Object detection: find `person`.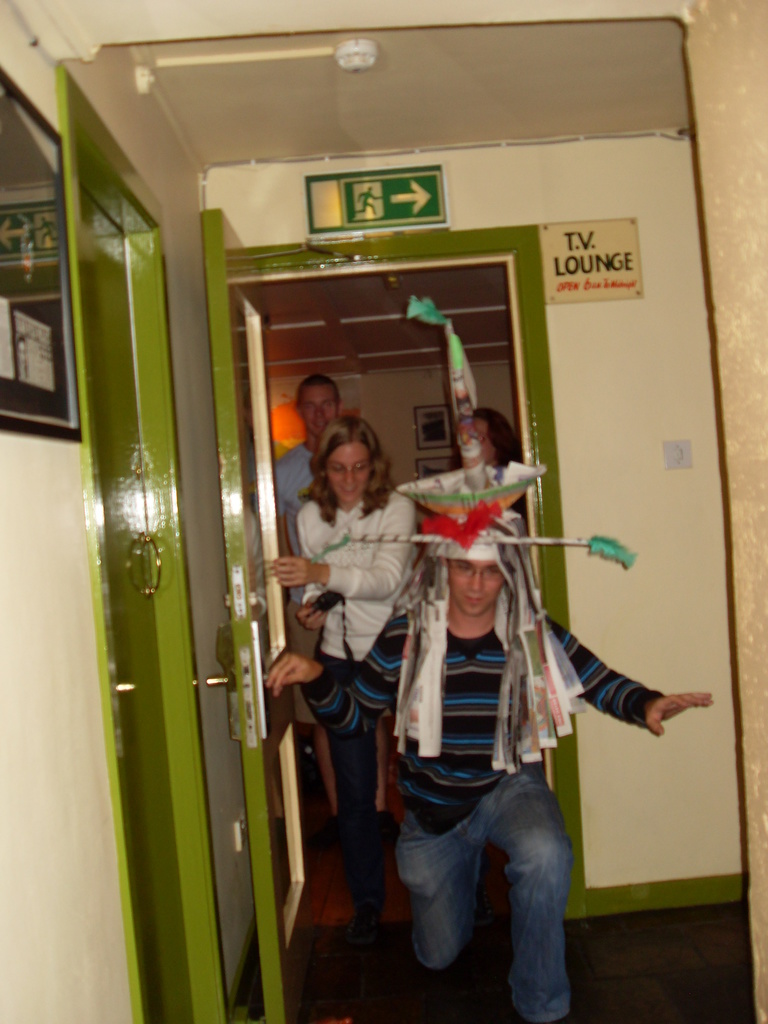
box(267, 412, 420, 939).
